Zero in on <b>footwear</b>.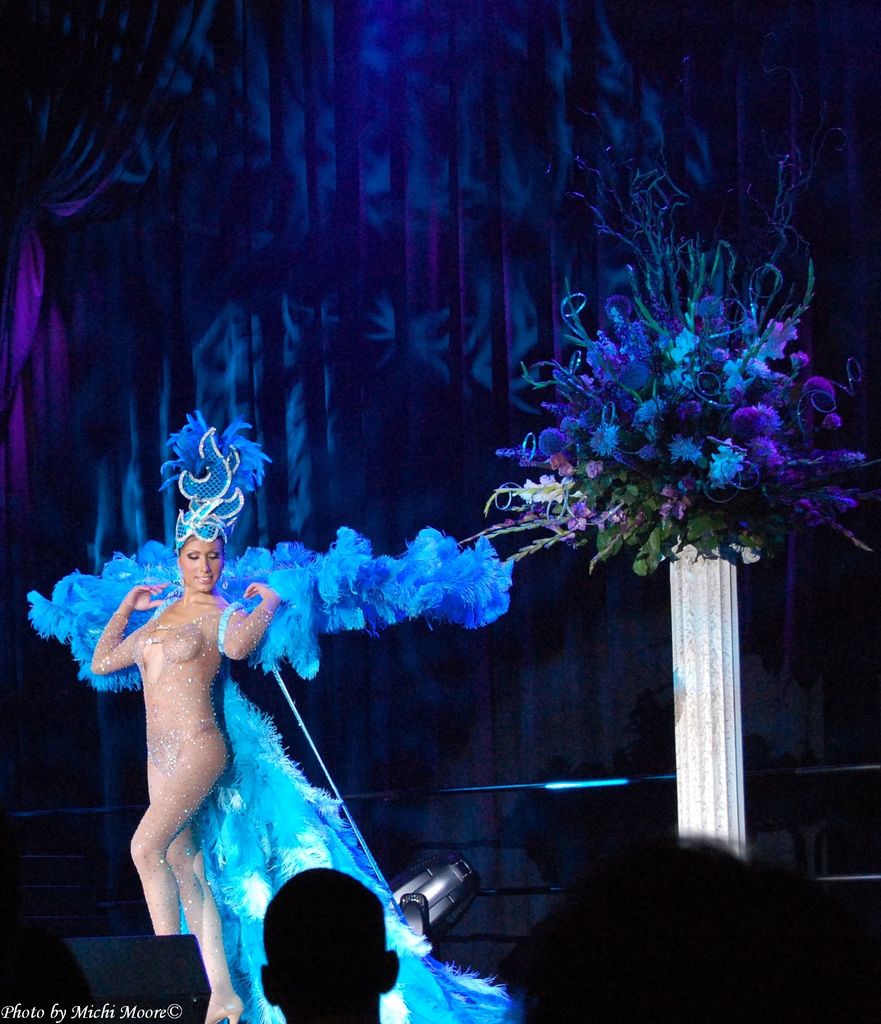
Zeroed in: region(207, 995, 247, 1023).
